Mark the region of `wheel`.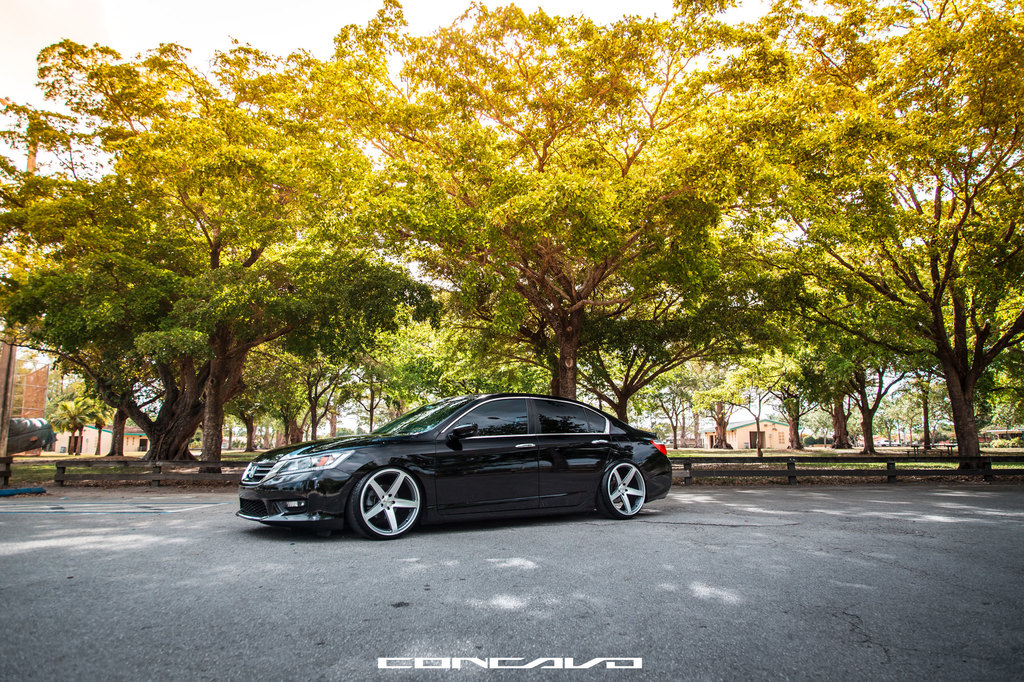
Region: x1=600, y1=465, x2=648, y2=515.
